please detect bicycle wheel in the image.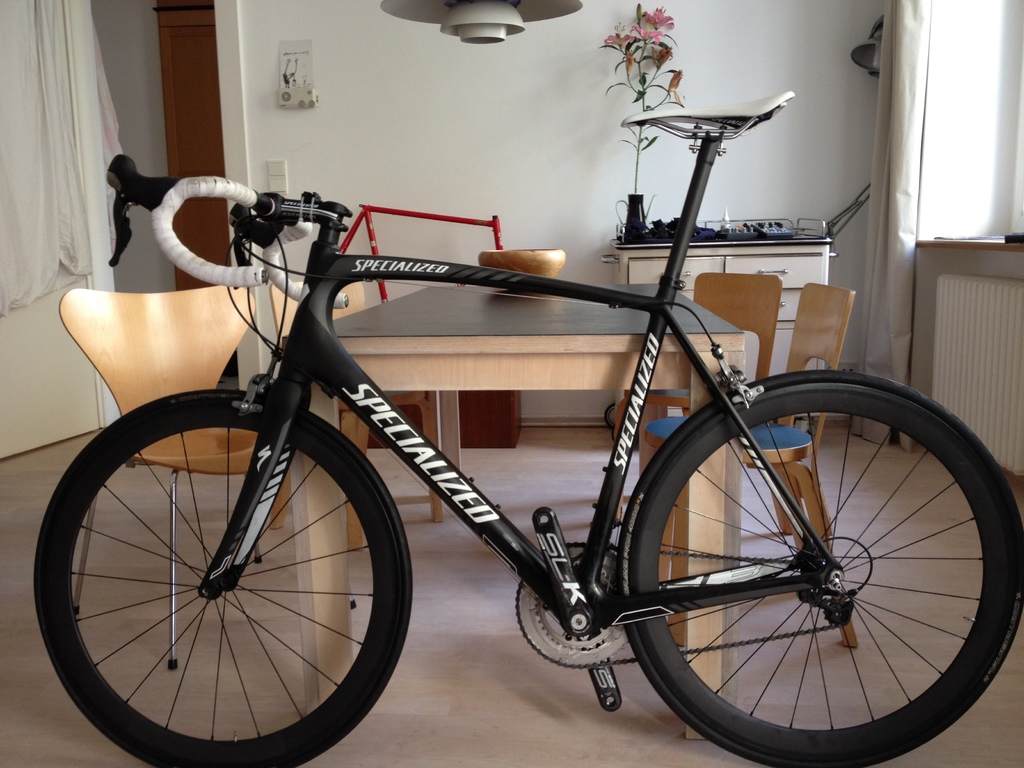
[31,386,412,767].
